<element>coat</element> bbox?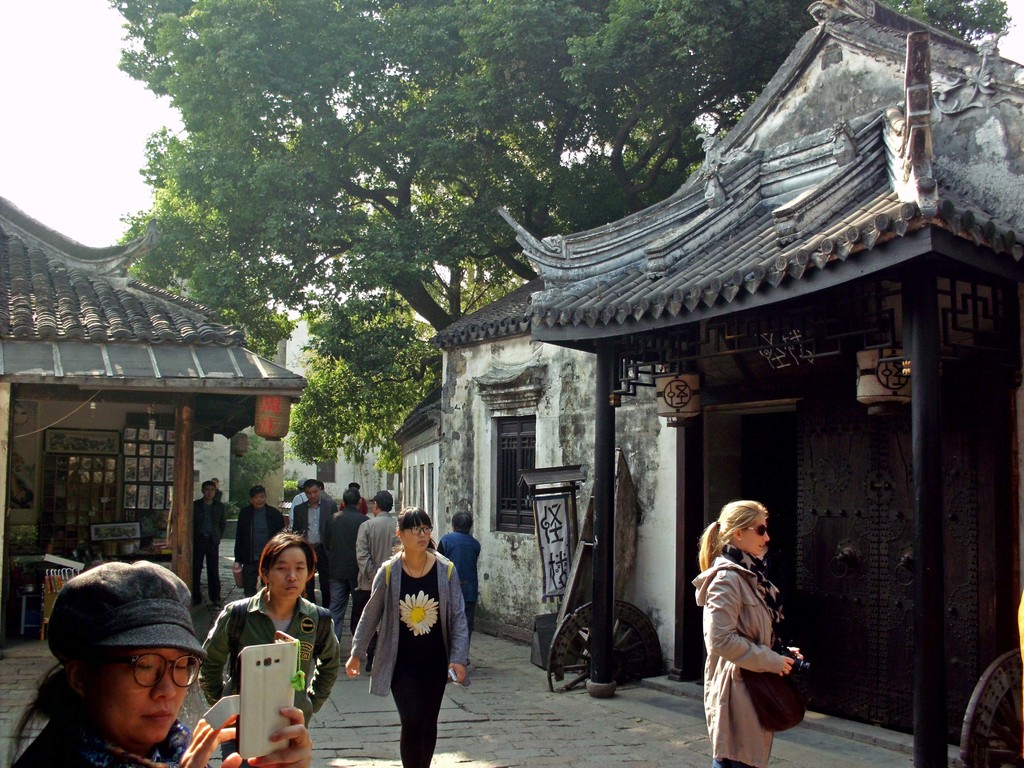
[352,549,468,694]
